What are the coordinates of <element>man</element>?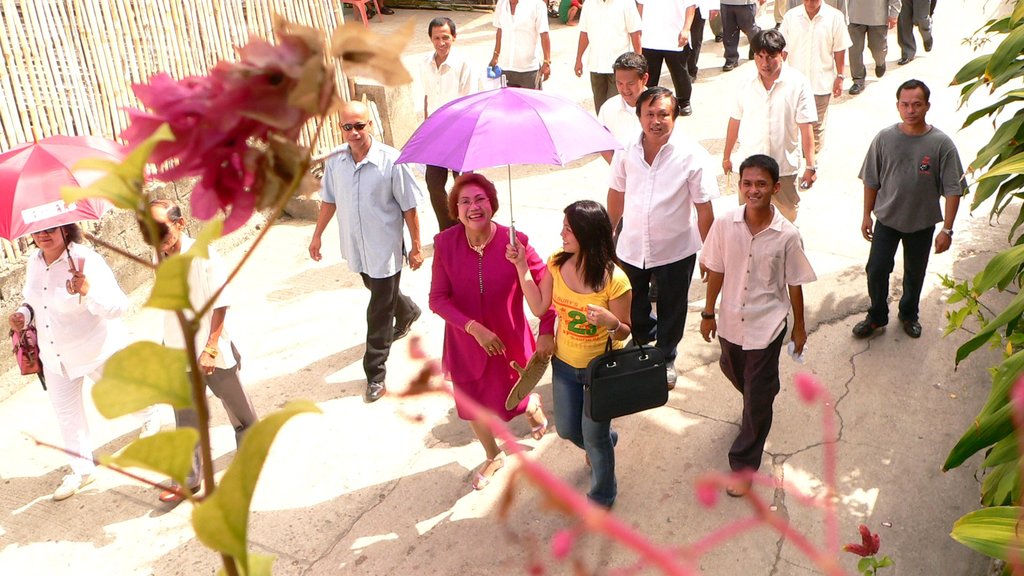
<region>561, 0, 654, 125</region>.
